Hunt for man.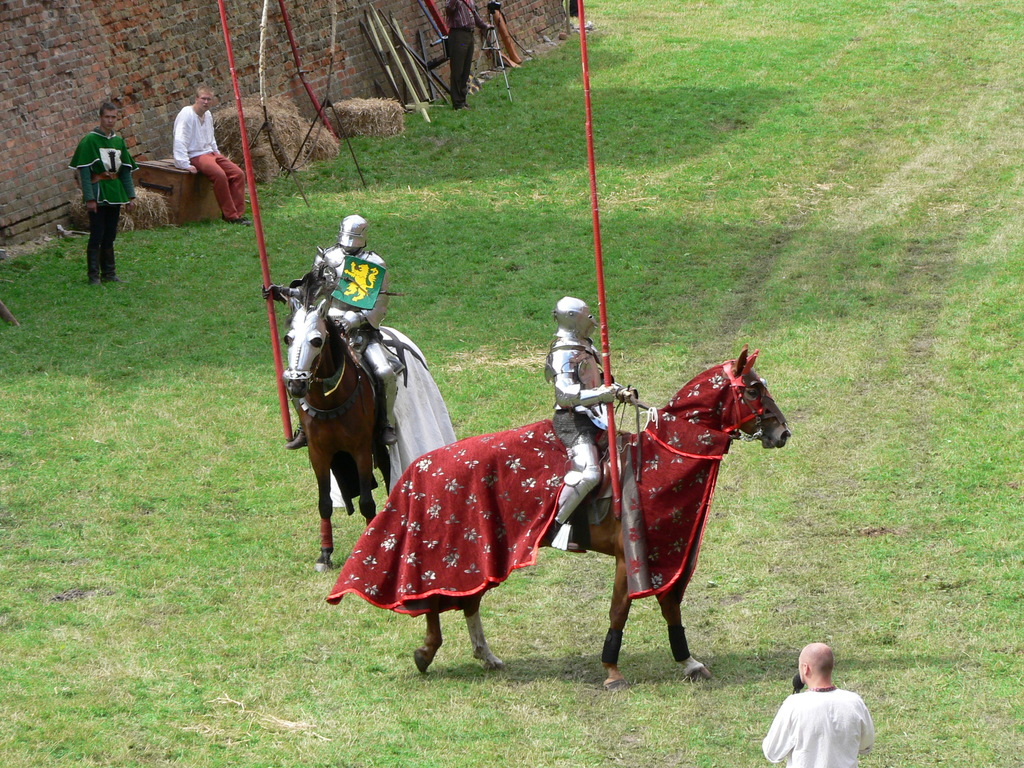
Hunted down at locate(310, 212, 400, 447).
